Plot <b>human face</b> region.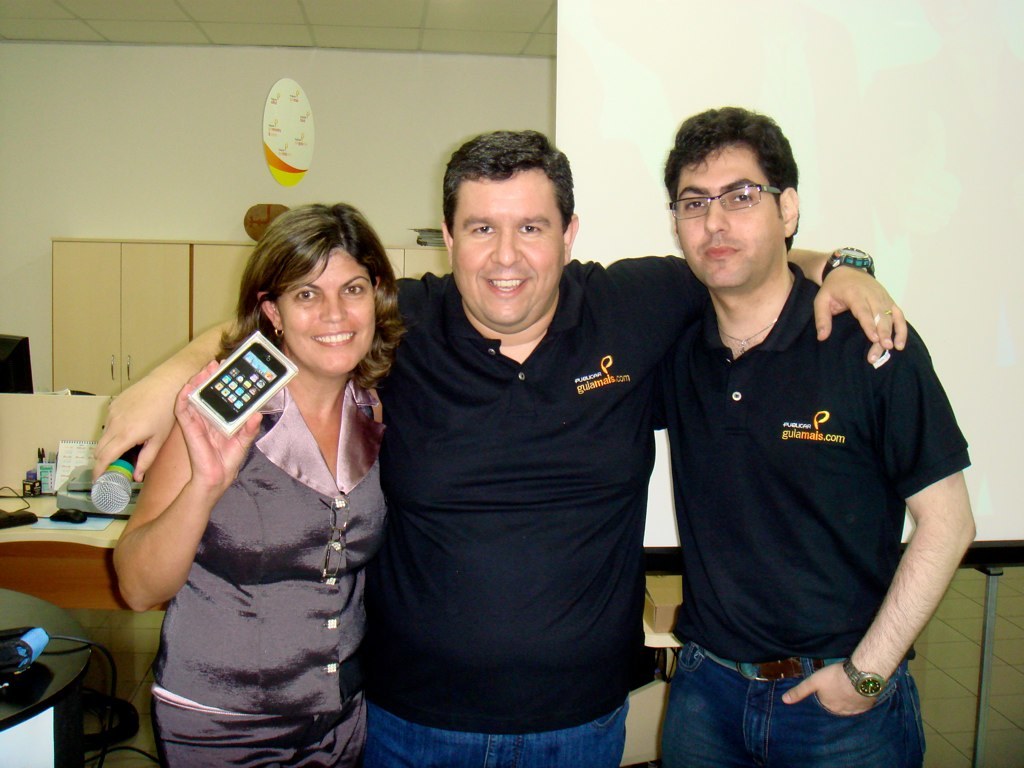
Plotted at <region>452, 175, 566, 322</region>.
